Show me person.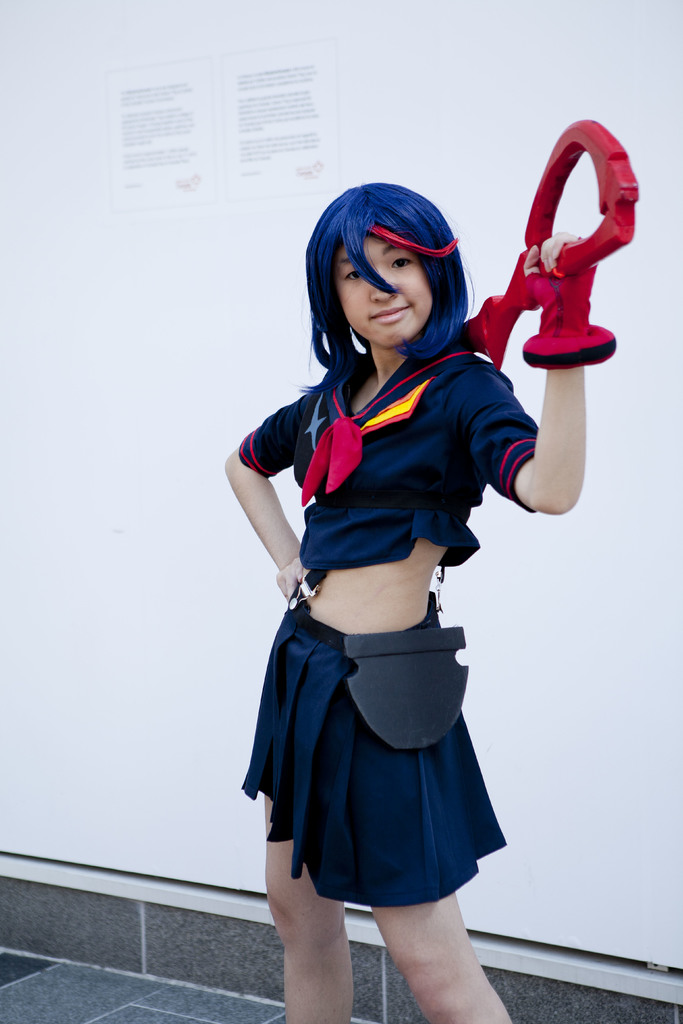
person is here: [222, 179, 614, 1023].
